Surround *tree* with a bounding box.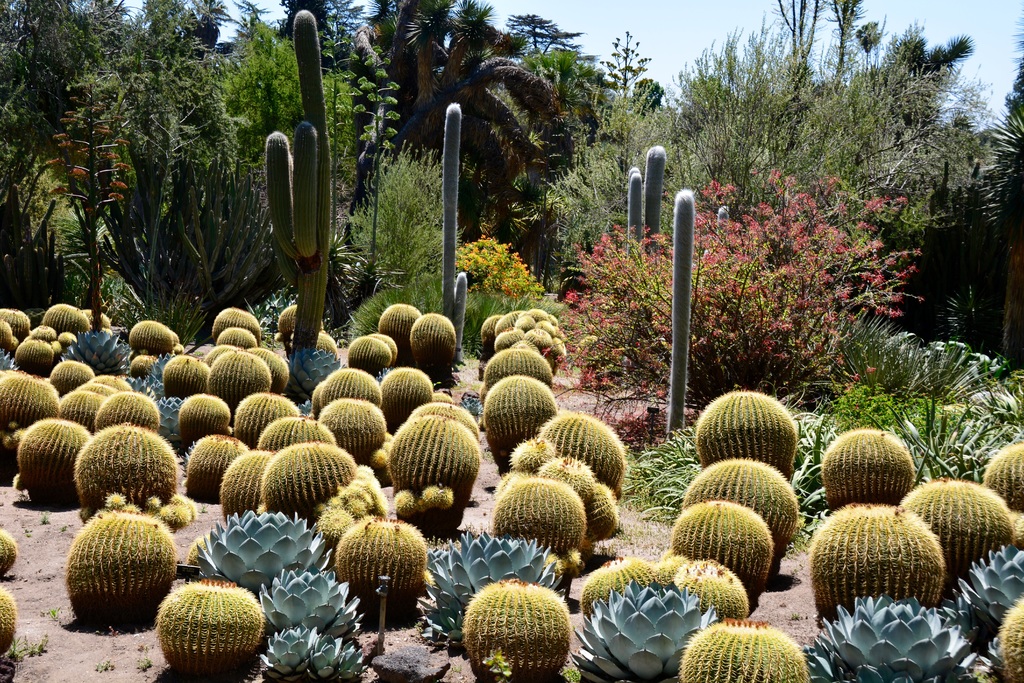
[971,0,1023,367].
